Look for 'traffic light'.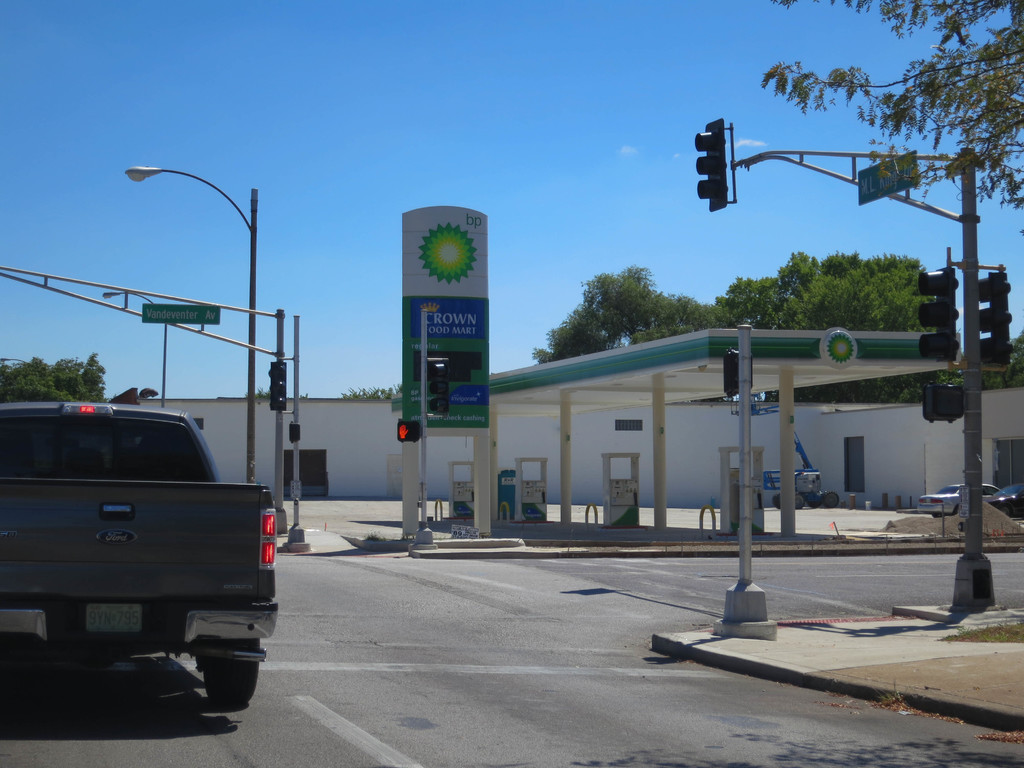
Found: BBox(726, 348, 754, 398).
